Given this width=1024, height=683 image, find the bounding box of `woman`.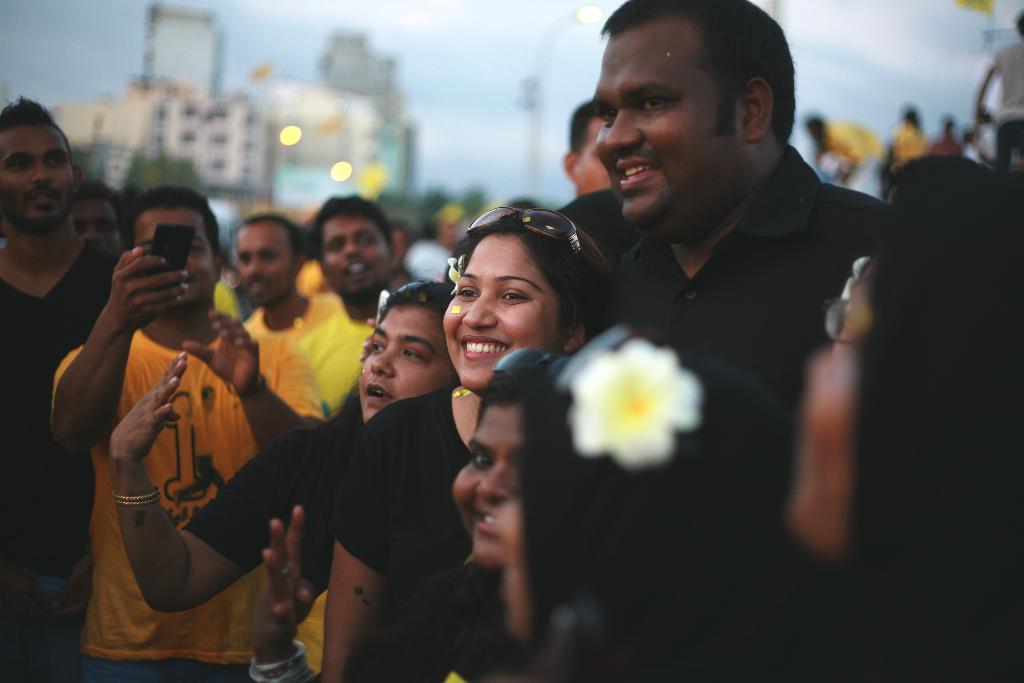
bbox(439, 340, 600, 682).
